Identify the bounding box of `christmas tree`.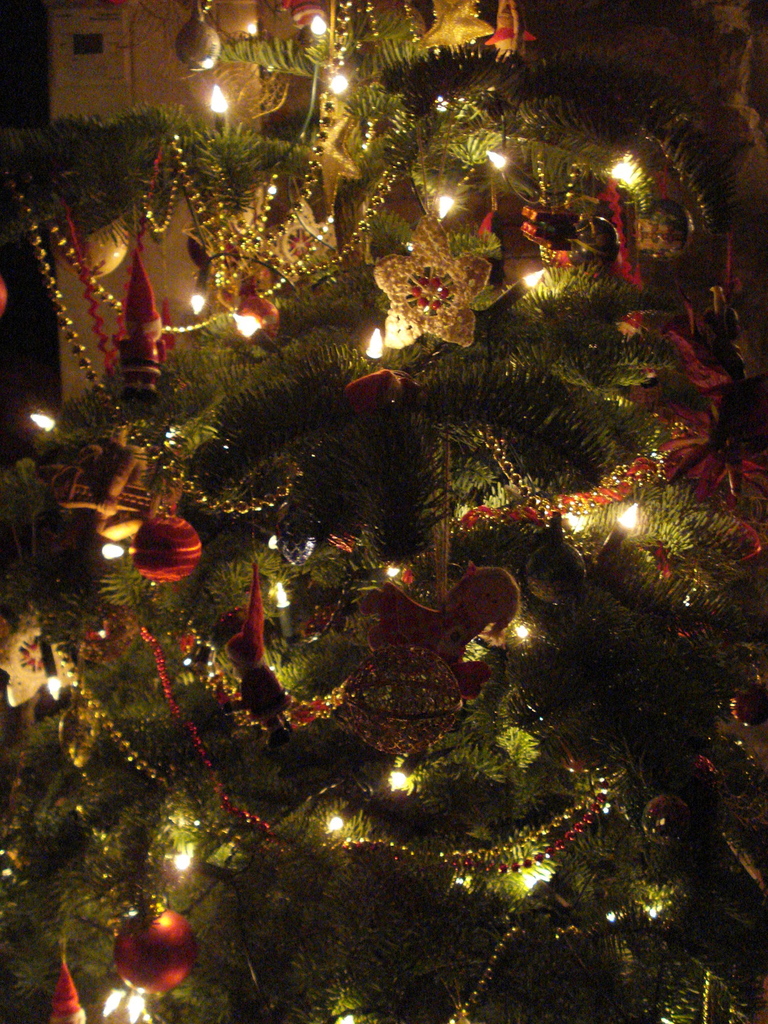
<region>0, 0, 767, 1023</region>.
